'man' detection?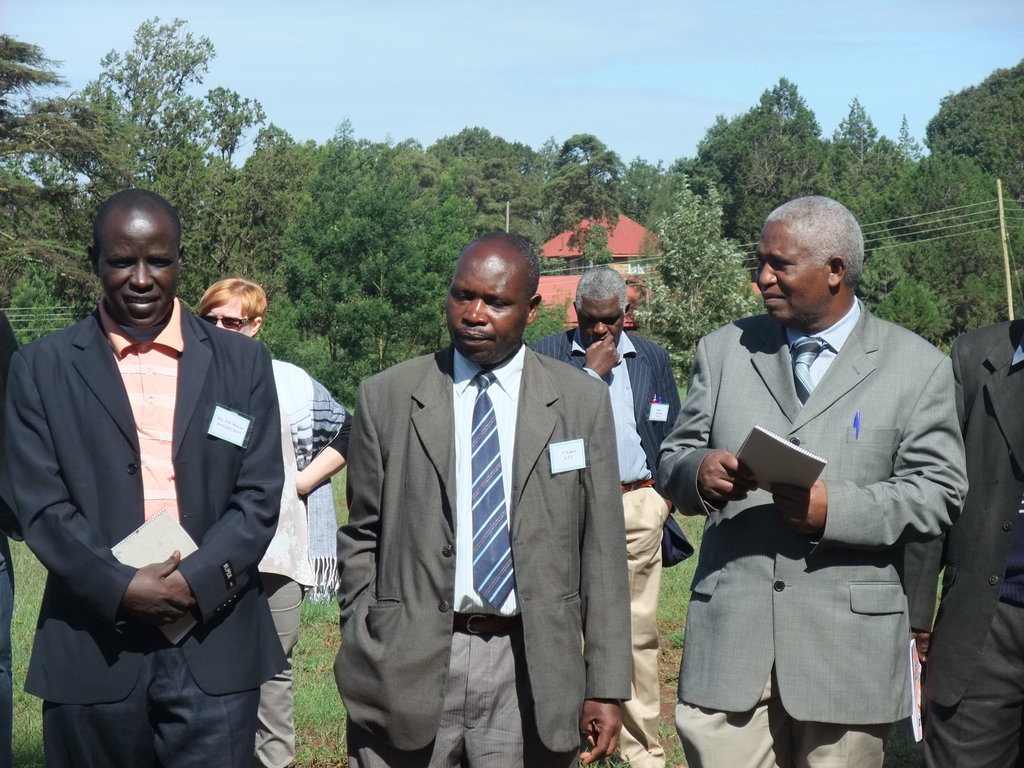
(900, 307, 1023, 766)
